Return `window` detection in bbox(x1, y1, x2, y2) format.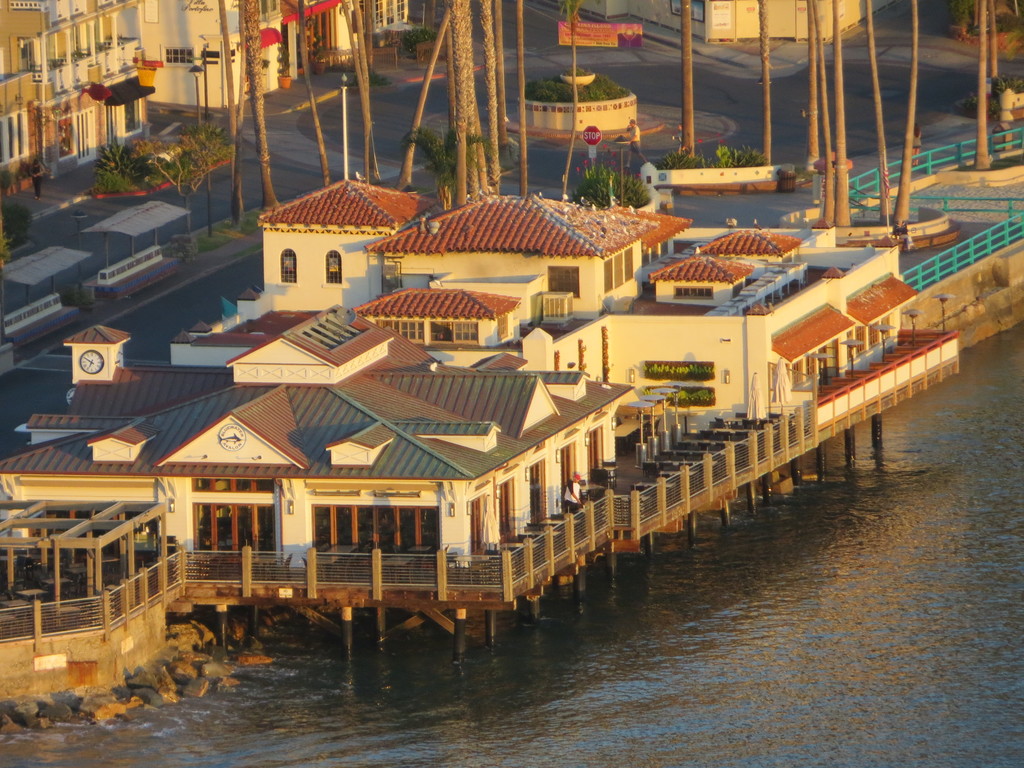
bbox(545, 262, 580, 298).
